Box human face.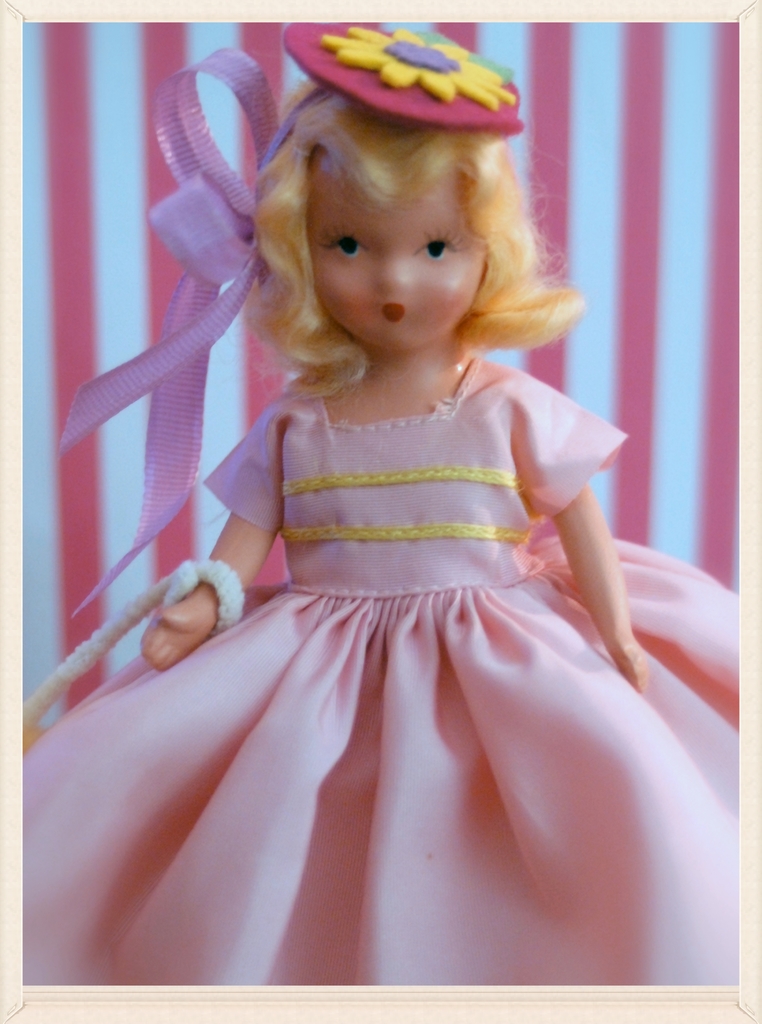
286, 155, 509, 358.
